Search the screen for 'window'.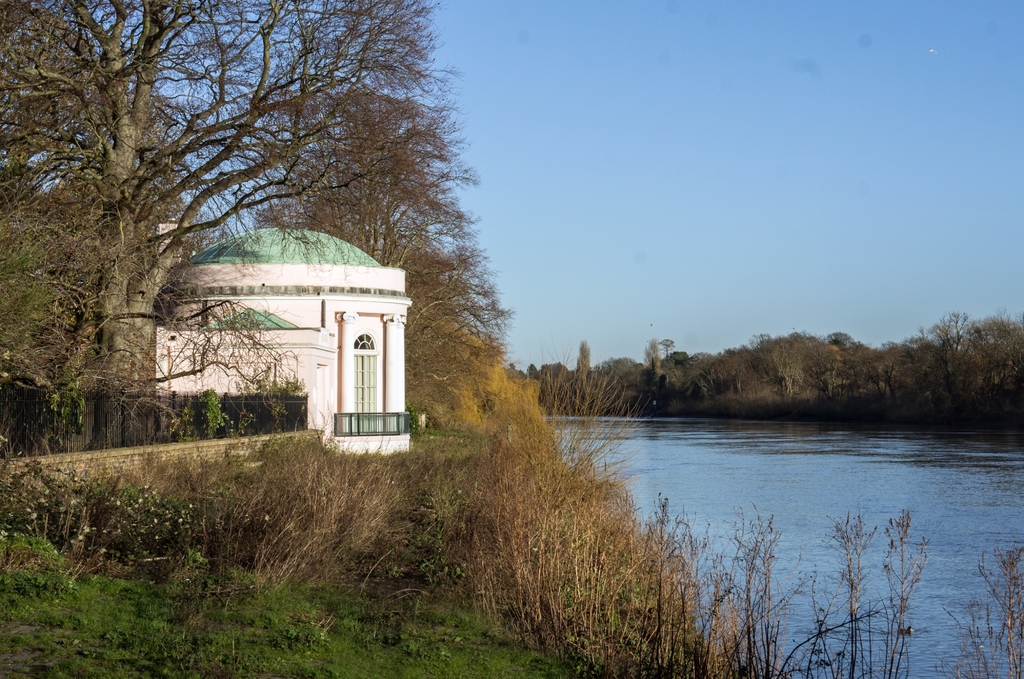
Found at 350:330:376:358.
